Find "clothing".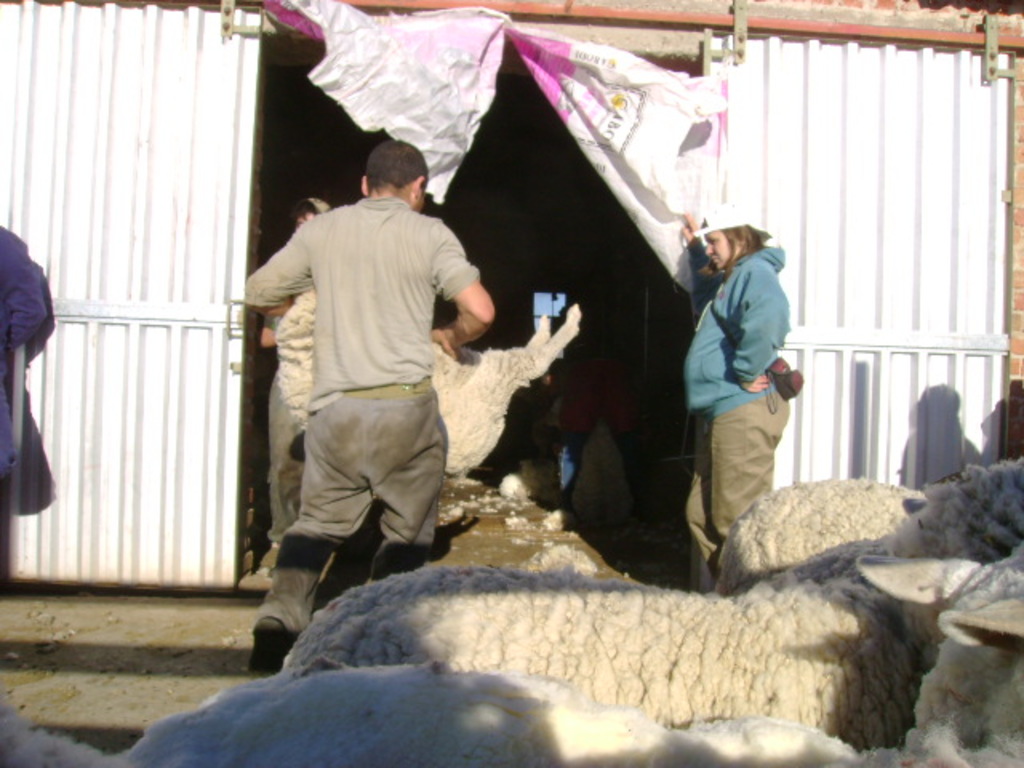
x1=670 y1=238 x2=802 y2=589.
